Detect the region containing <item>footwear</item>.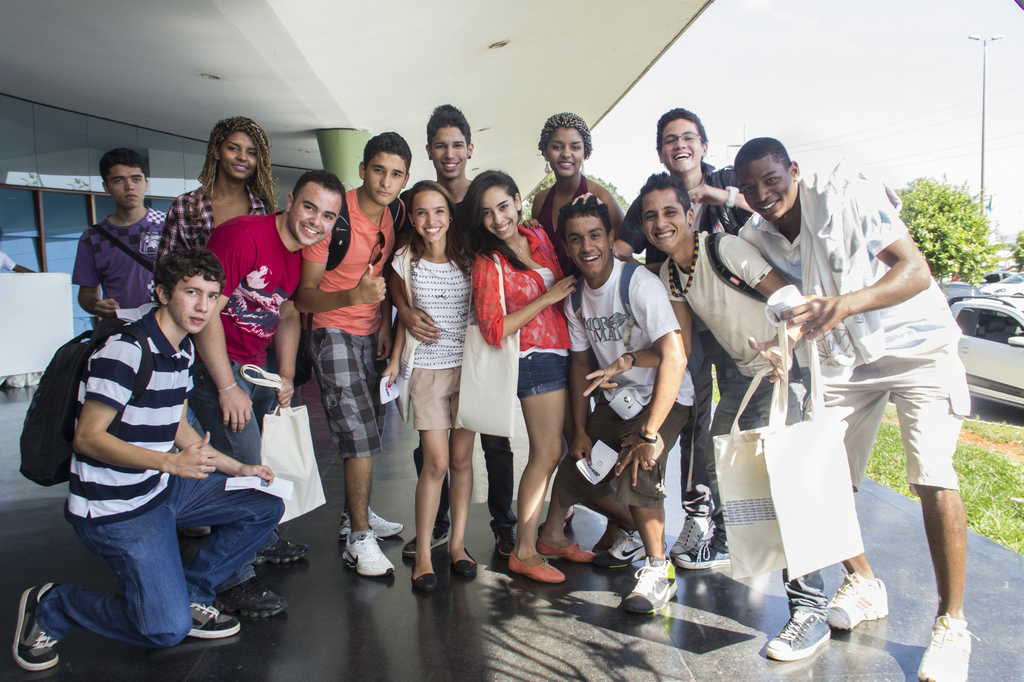
left=255, top=535, right=305, bottom=567.
